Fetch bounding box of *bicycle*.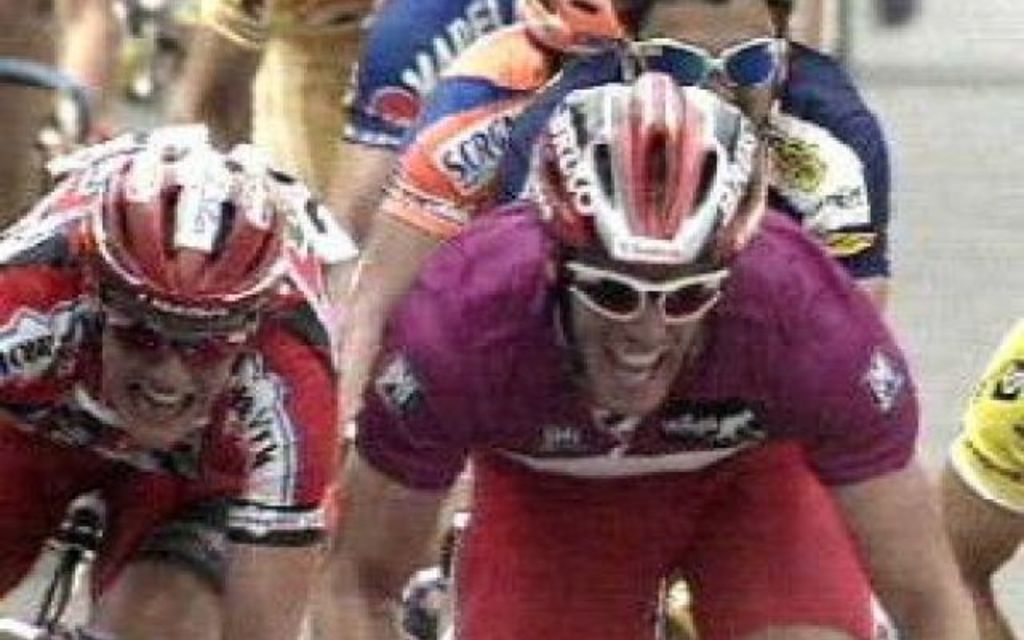
Bbox: [0,53,96,221].
